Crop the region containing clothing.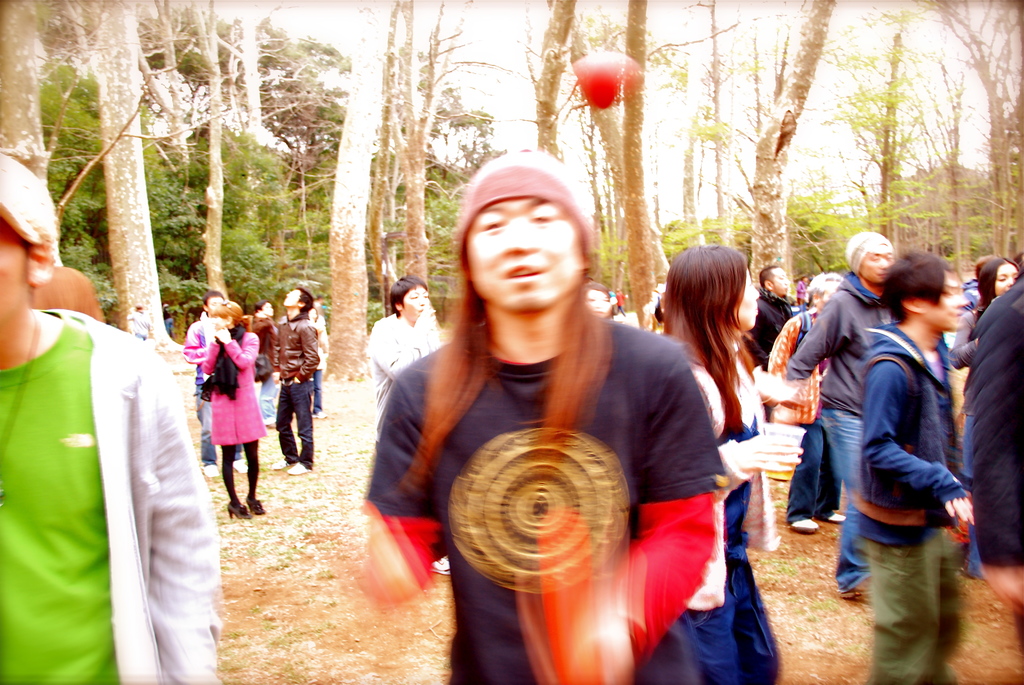
Crop region: 743,288,804,373.
